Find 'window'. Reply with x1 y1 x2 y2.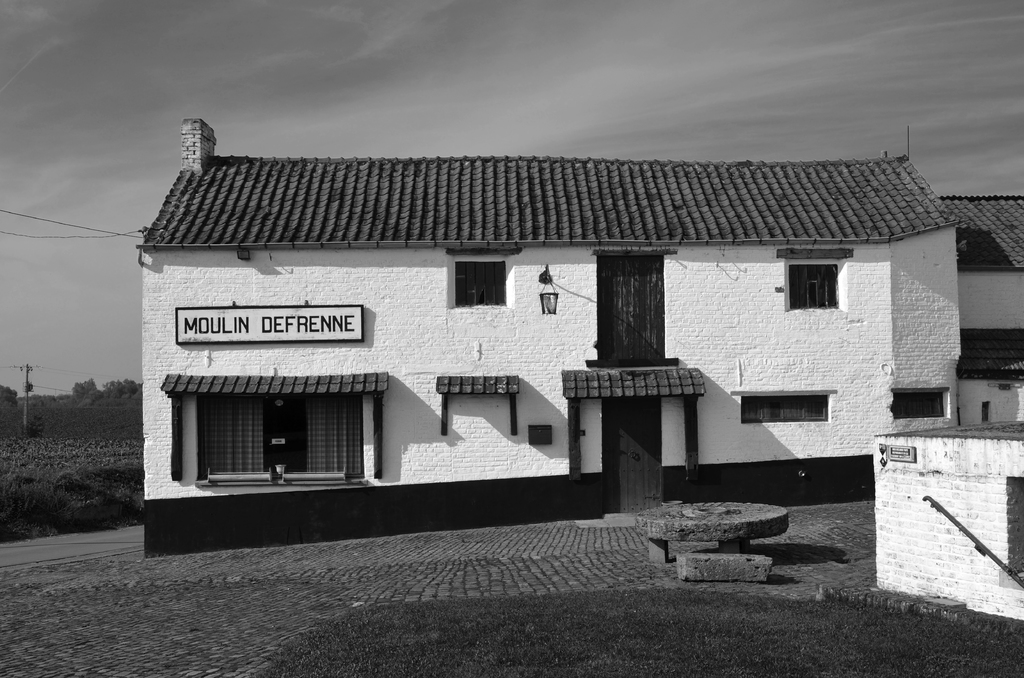
785 250 854 318.
